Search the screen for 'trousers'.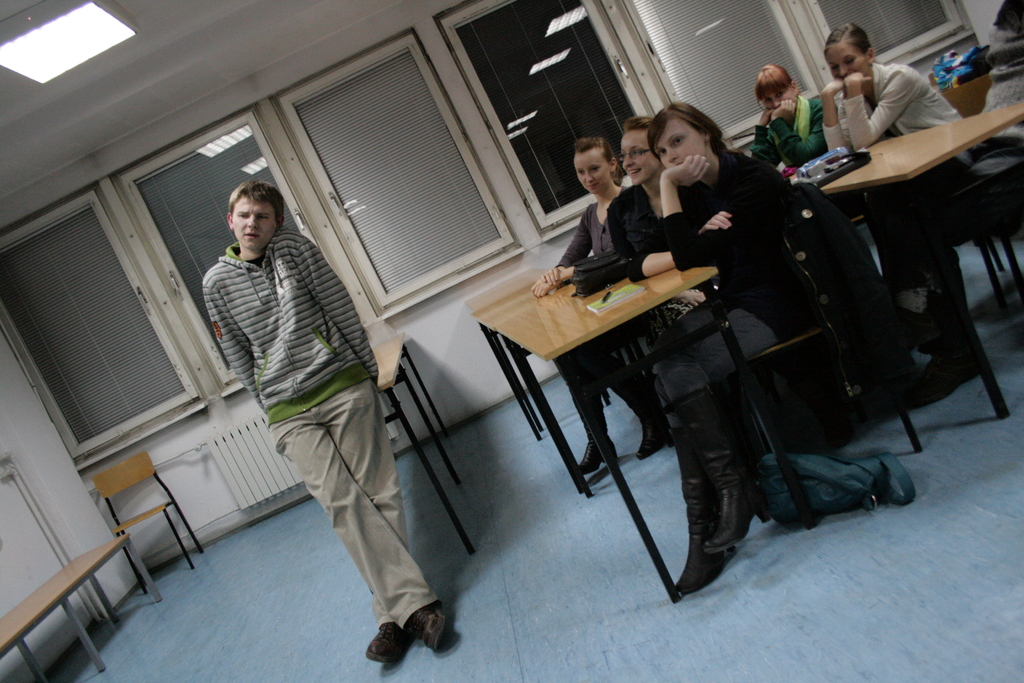
Found at {"left": 264, "top": 377, "right": 433, "bottom": 630}.
